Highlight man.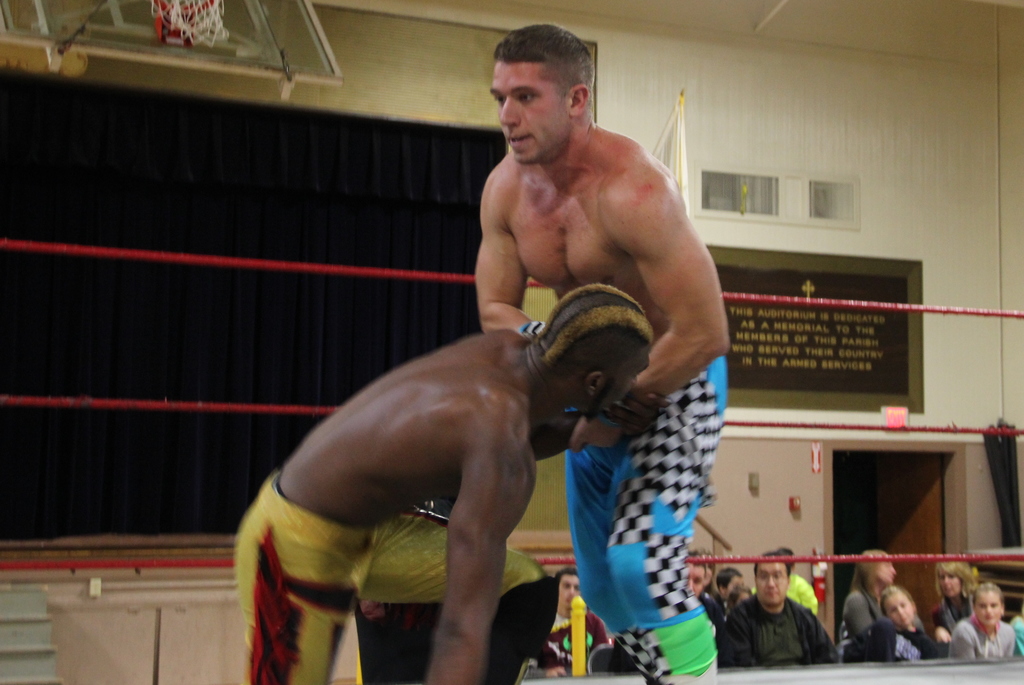
Highlighted region: x1=228, y1=283, x2=652, y2=684.
